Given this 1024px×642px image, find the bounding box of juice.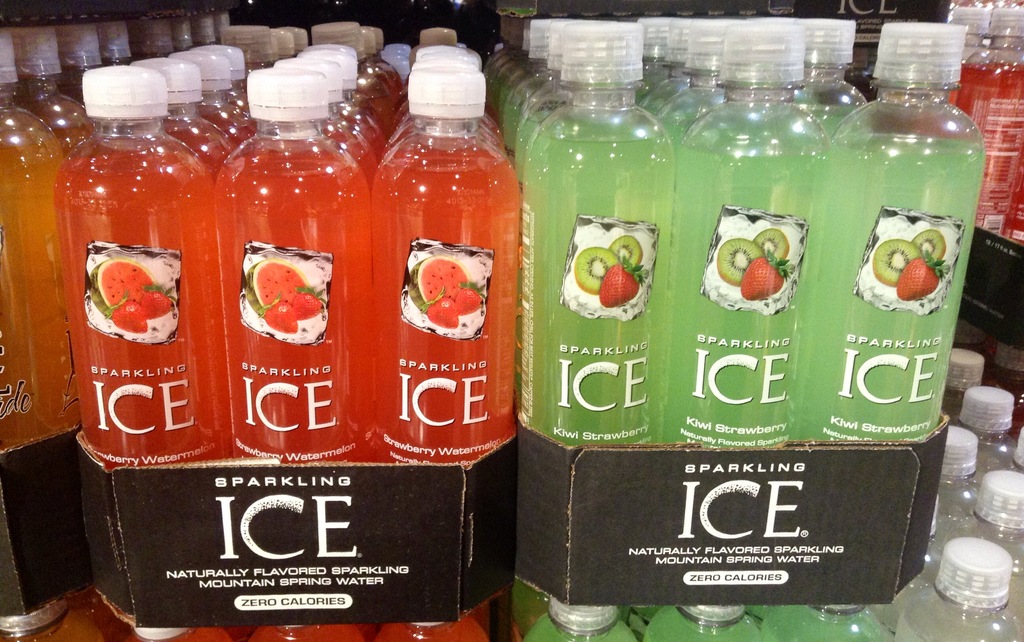
bbox=(273, 63, 376, 179).
